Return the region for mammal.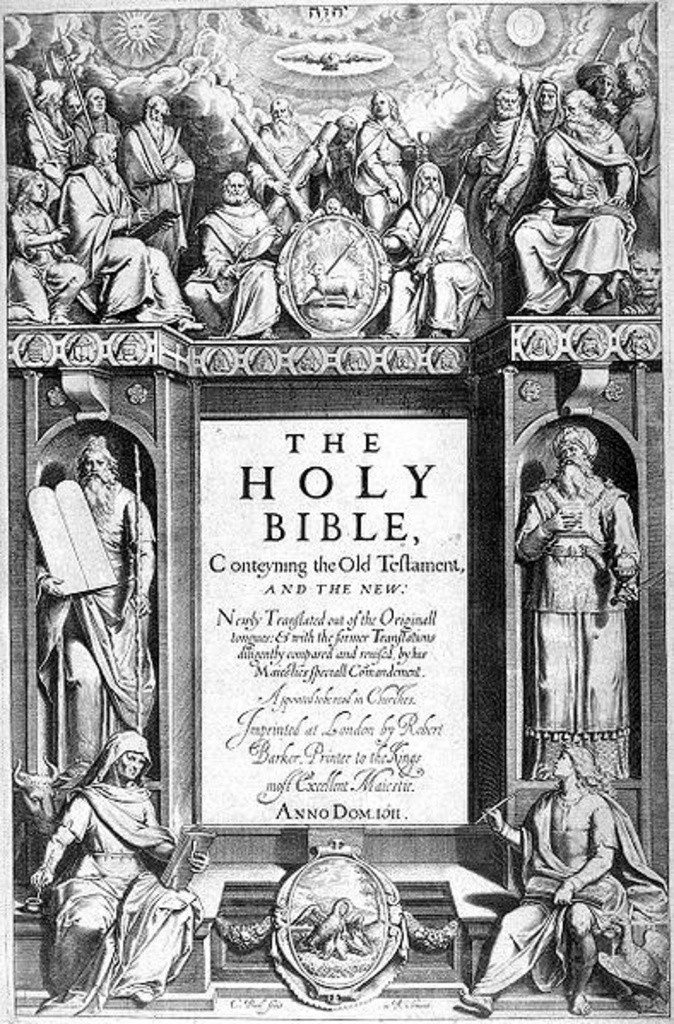
bbox=[29, 735, 205, 1012].
